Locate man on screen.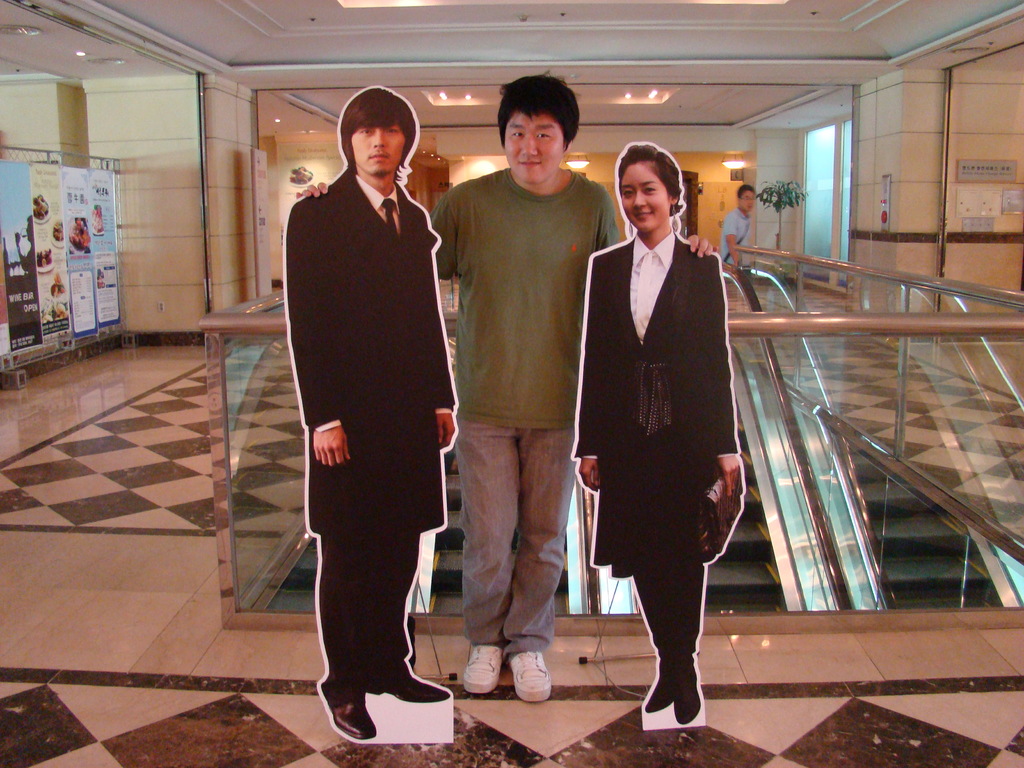
On screen at bbox(288, 82, 452, 744).
